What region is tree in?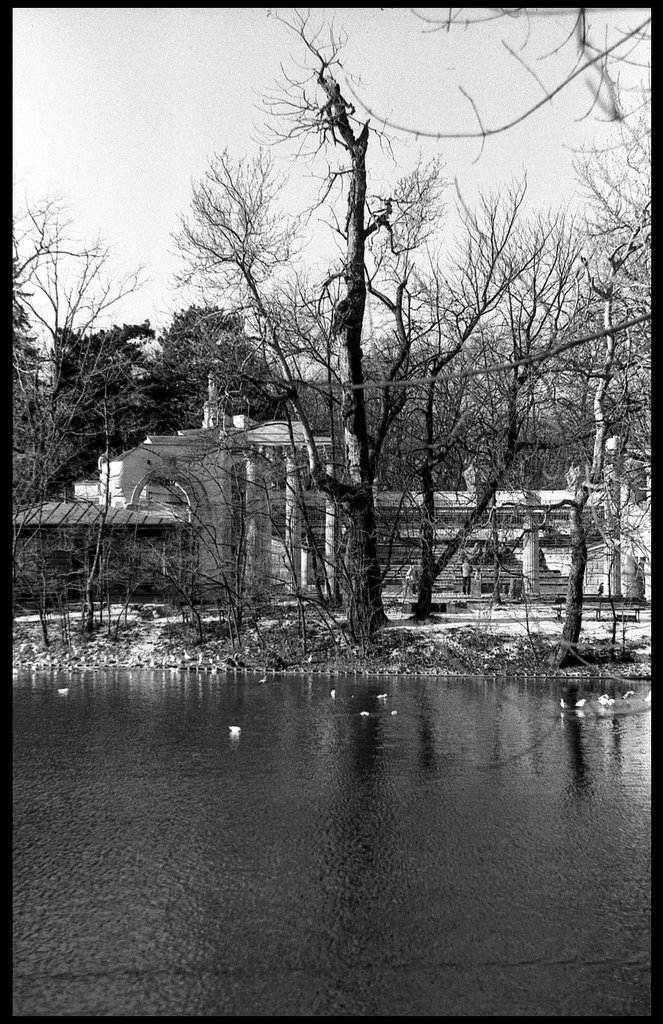
Rect(6, 268, 56, 521).
